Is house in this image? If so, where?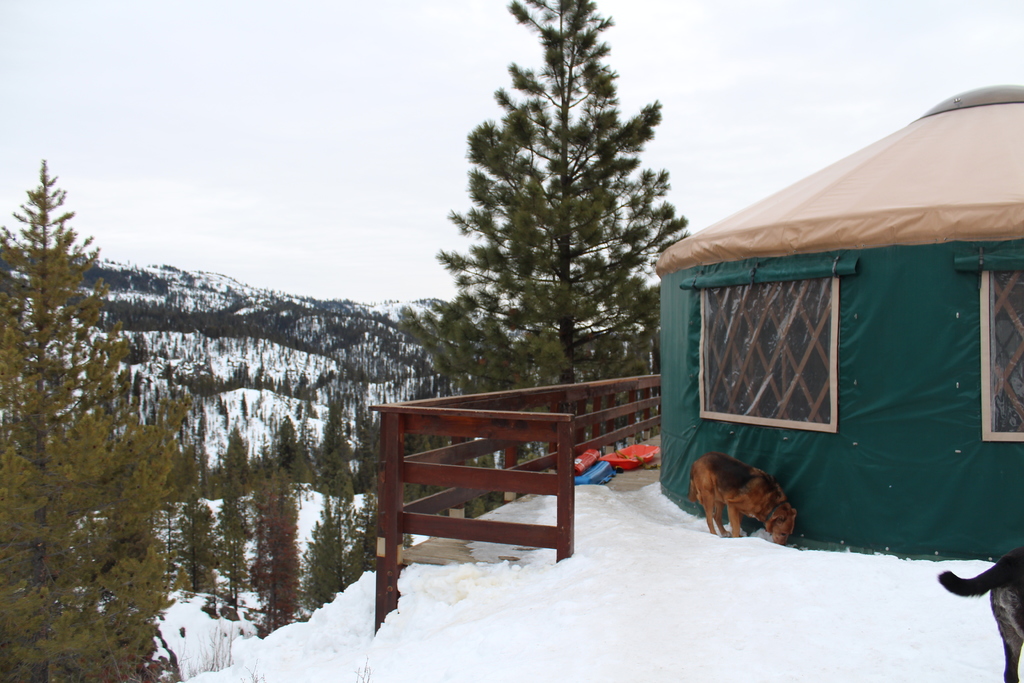
Yes, at [660, 83, 1023, 561].
